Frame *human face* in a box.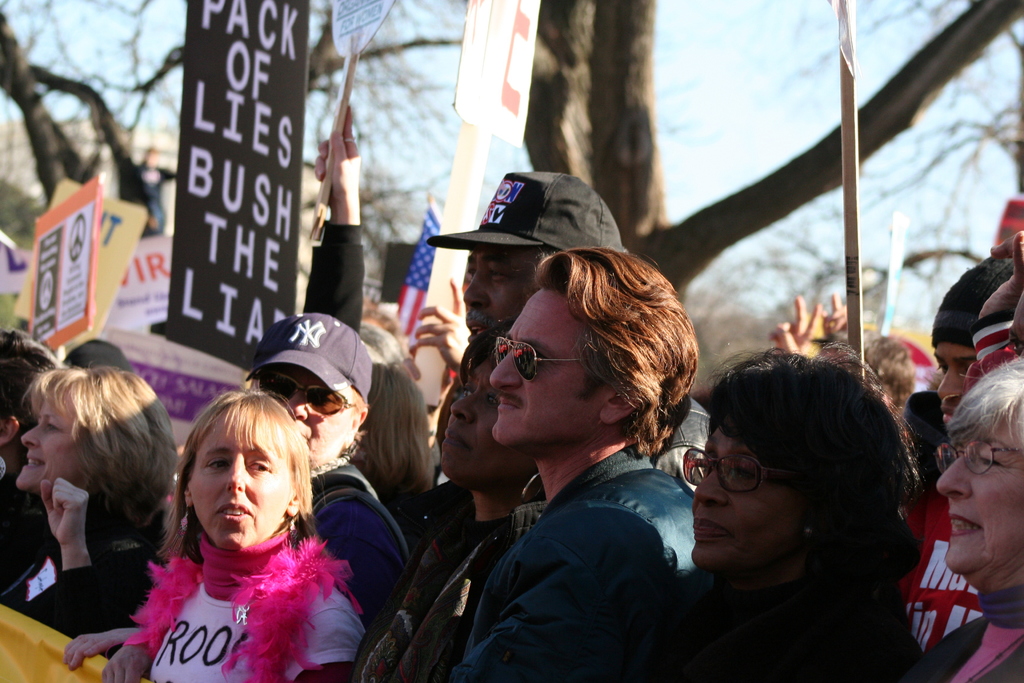
BBox(441, 359, 534, 478).
